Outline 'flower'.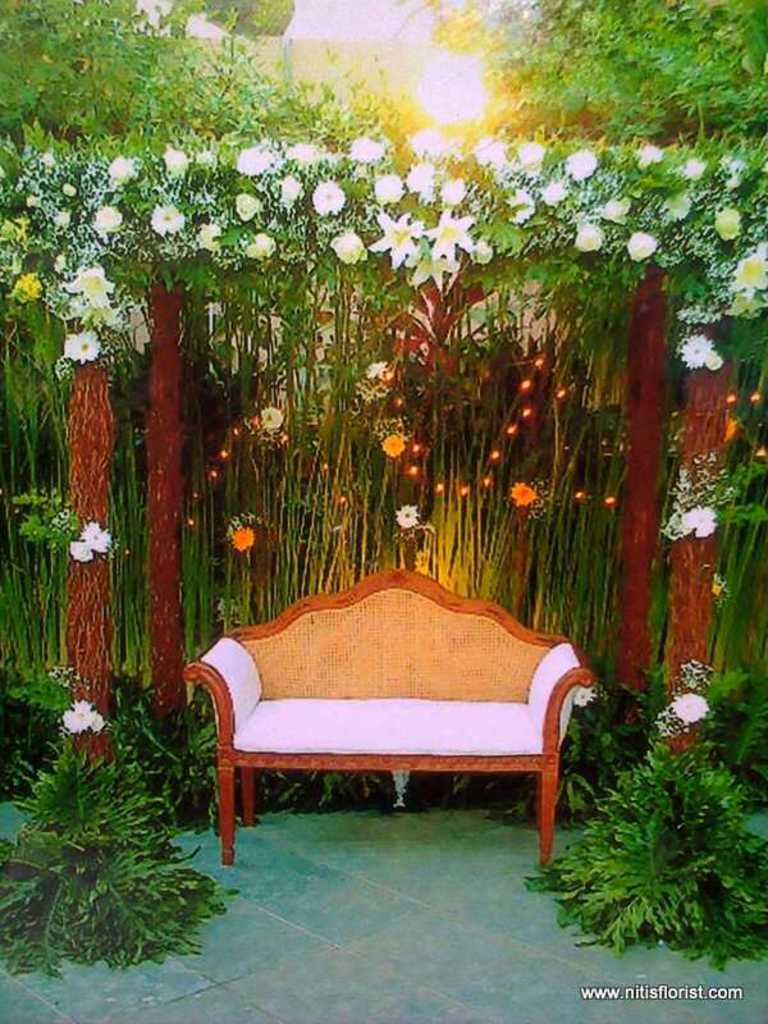
Outline: left=714, top=154, right=746, bottom=187.
